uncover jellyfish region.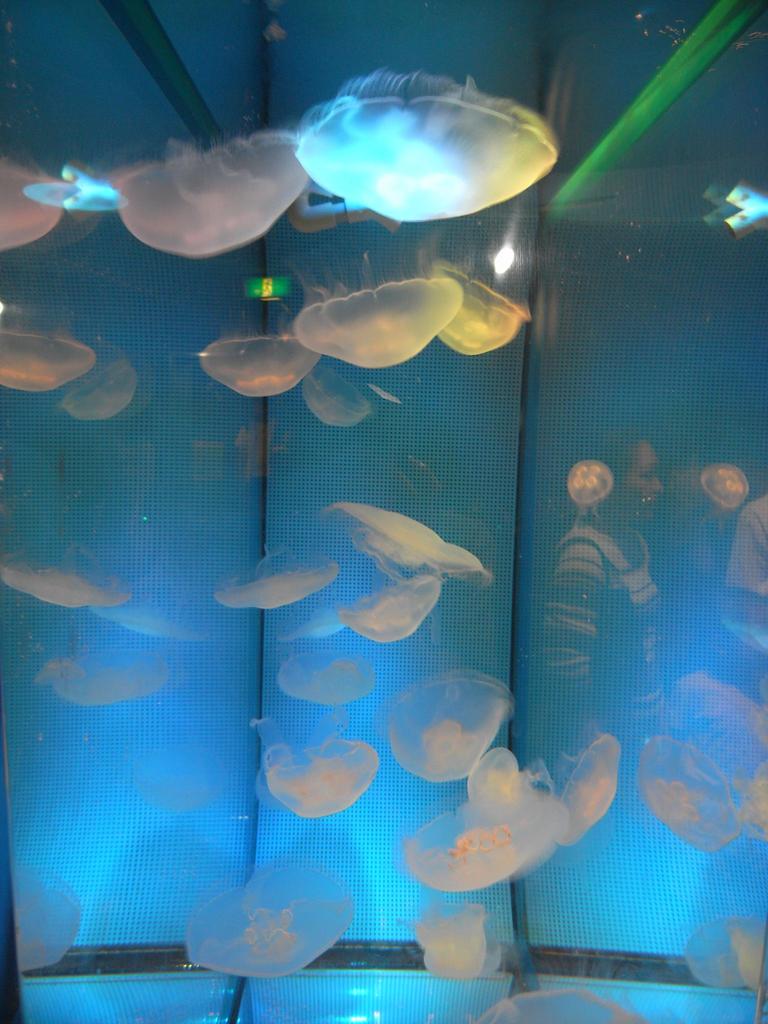
Uncovered: crop(417, 240, 520, 364).
